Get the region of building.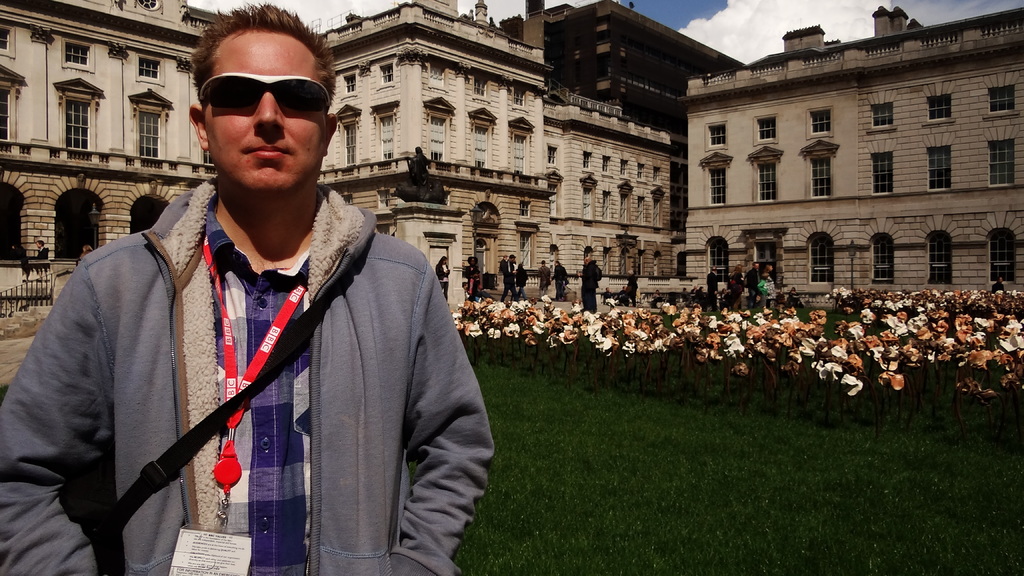
bbox=[496, 2, 742, 238].
